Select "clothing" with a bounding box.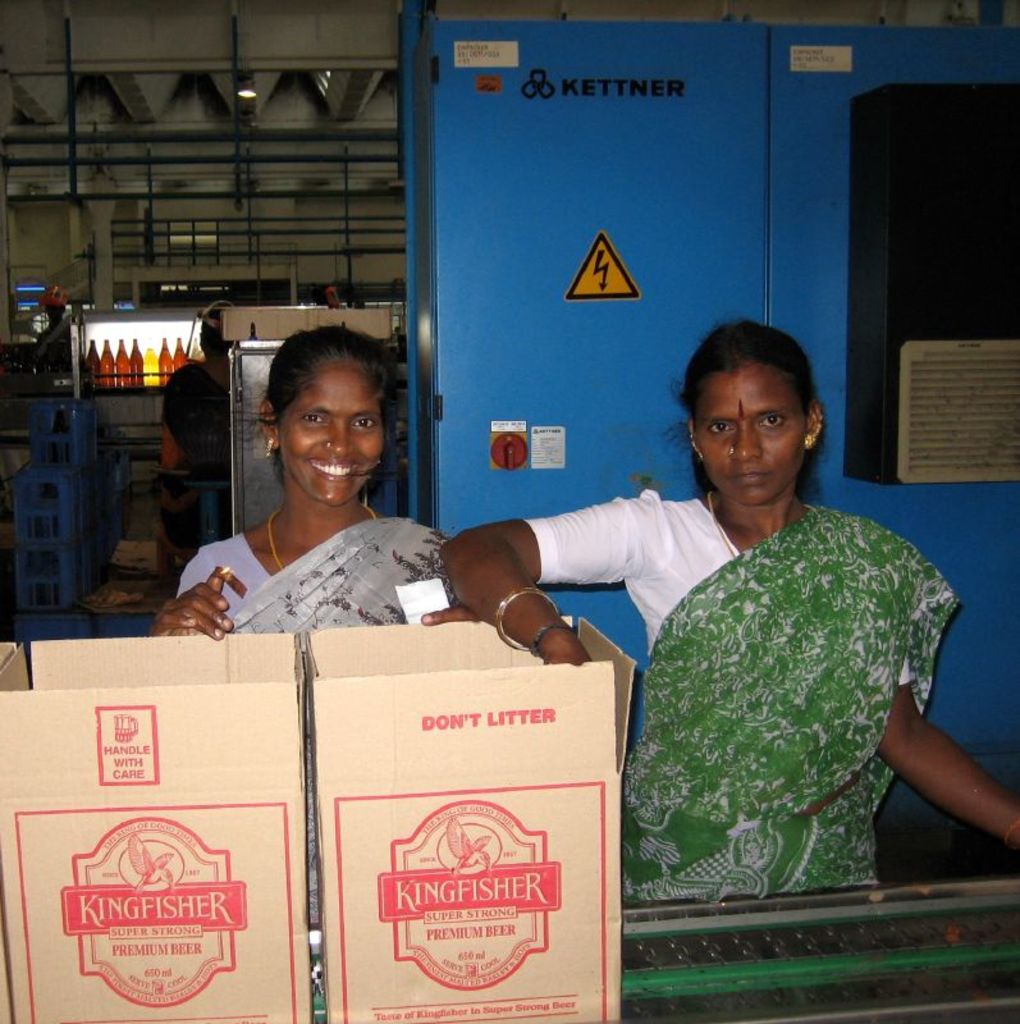
<box>607,442,955,933</box>.
